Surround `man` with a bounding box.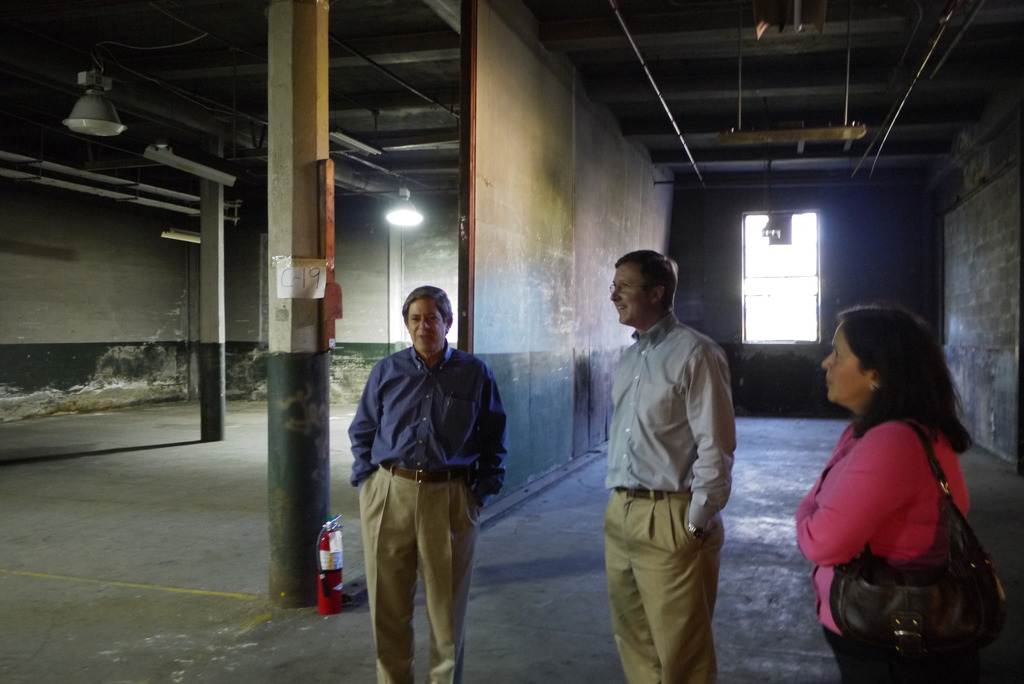
<box>346,286,508,683</box>.
